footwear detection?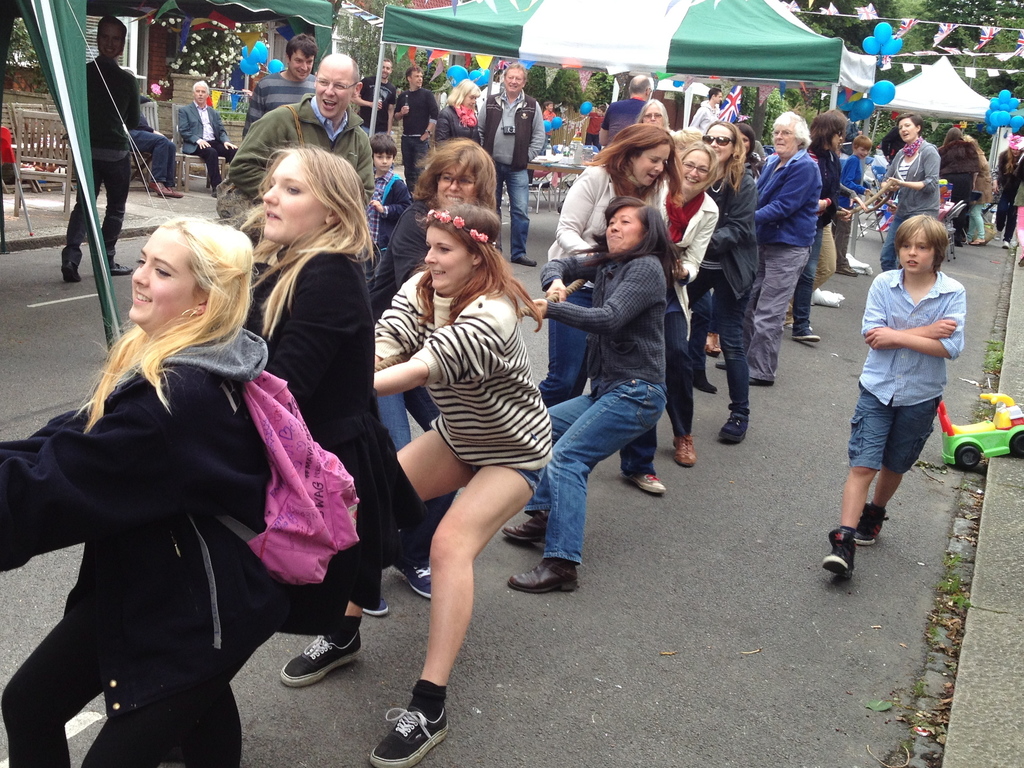
bbox=[392, 563, 435, 600]
